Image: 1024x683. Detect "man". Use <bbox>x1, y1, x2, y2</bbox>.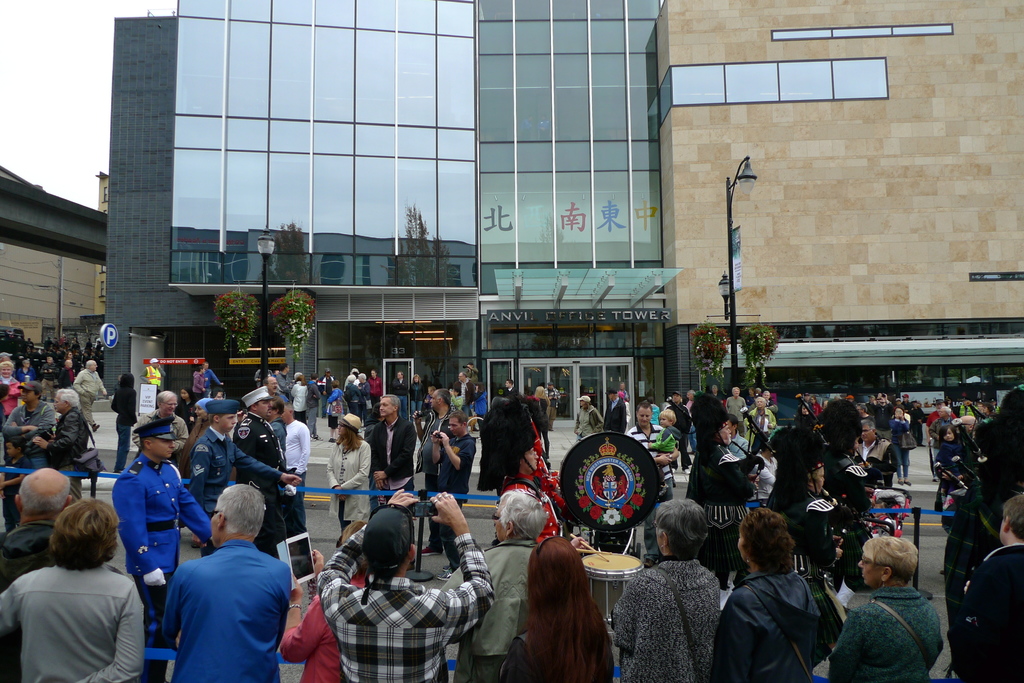
<bbox>255, 364, 275, 385</bbox>.
